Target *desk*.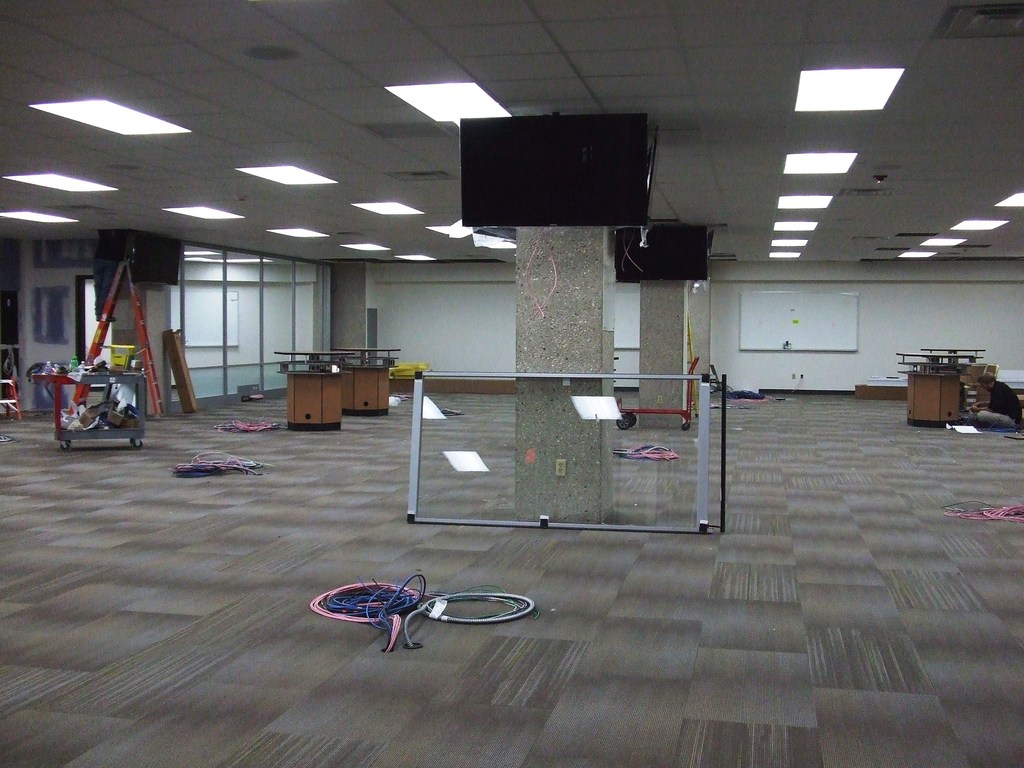
Target region: 896:348:985:428.
